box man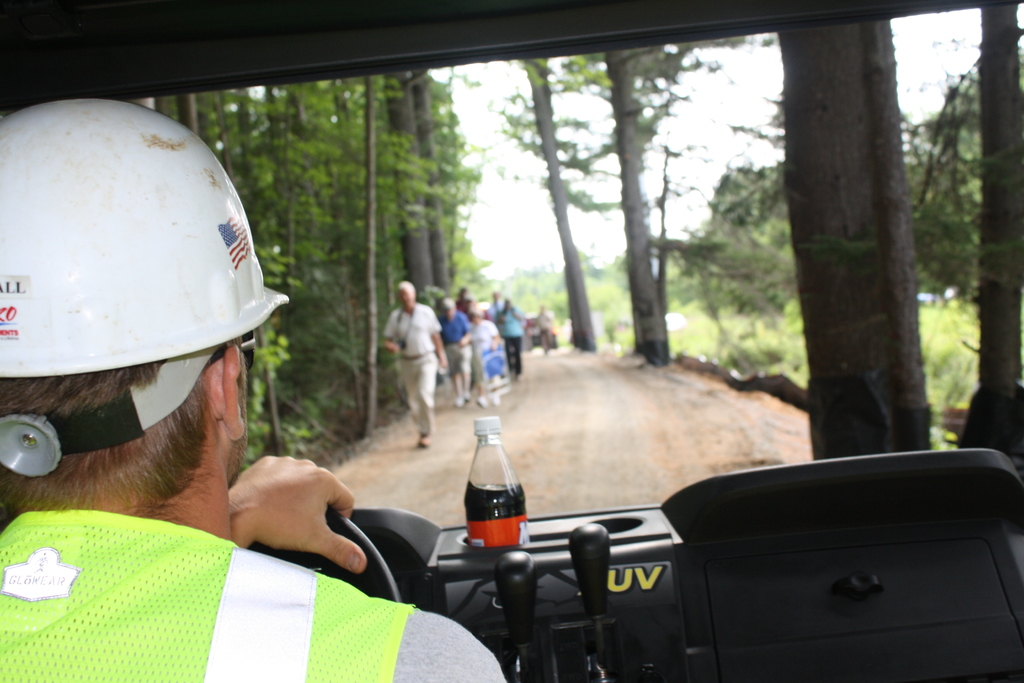
[x1=0, y1=99, x2=510, y2=682]
